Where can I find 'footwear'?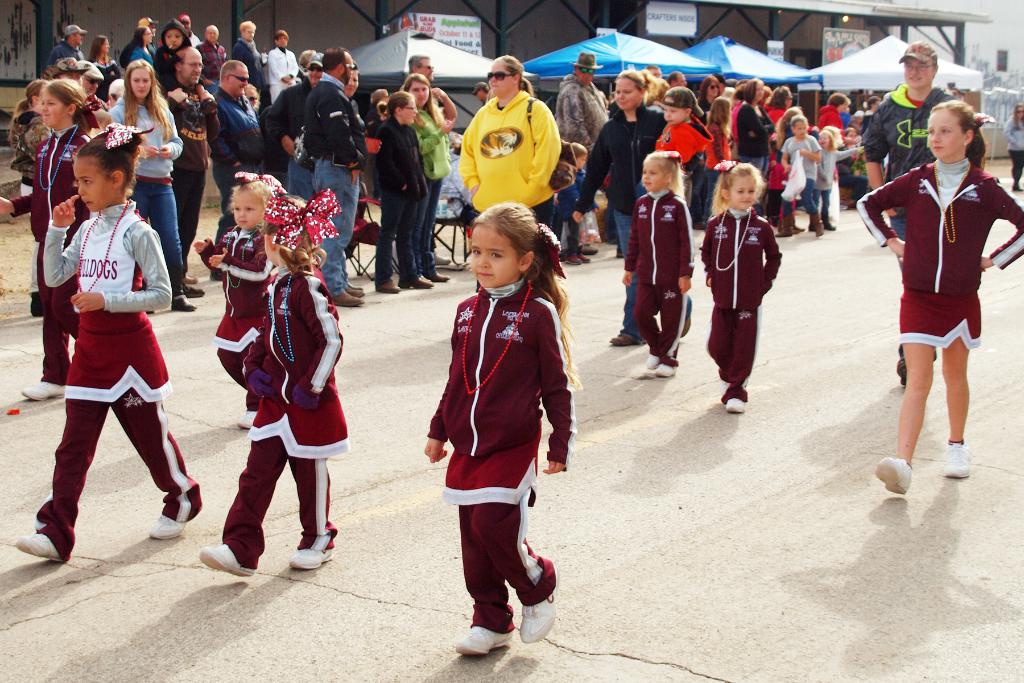
You can find it at {"left": 180, "top": 285, "right": 203, "bottom": 294}.
